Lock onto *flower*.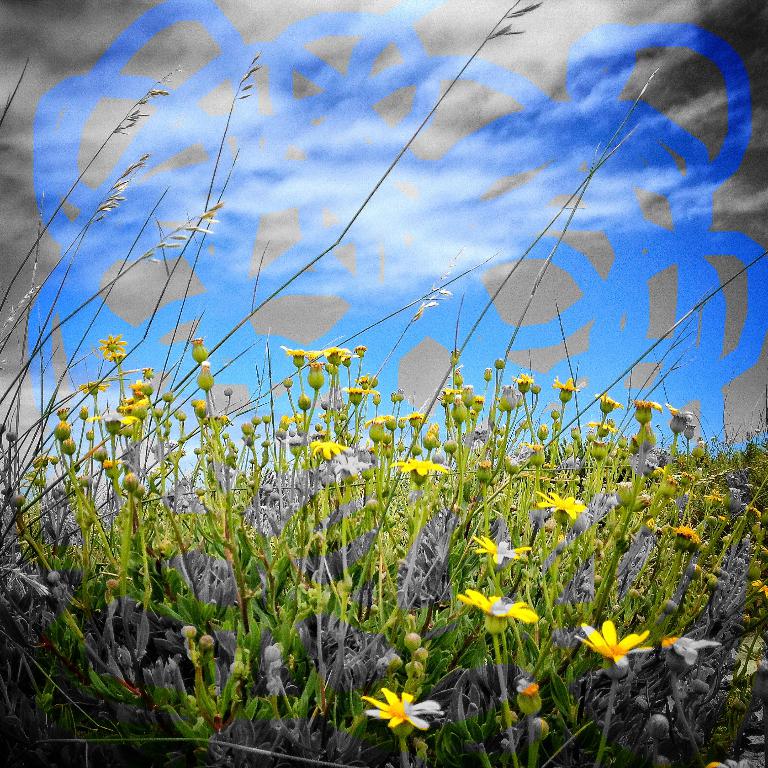
Locked: box(321, 346, 348, 358).
